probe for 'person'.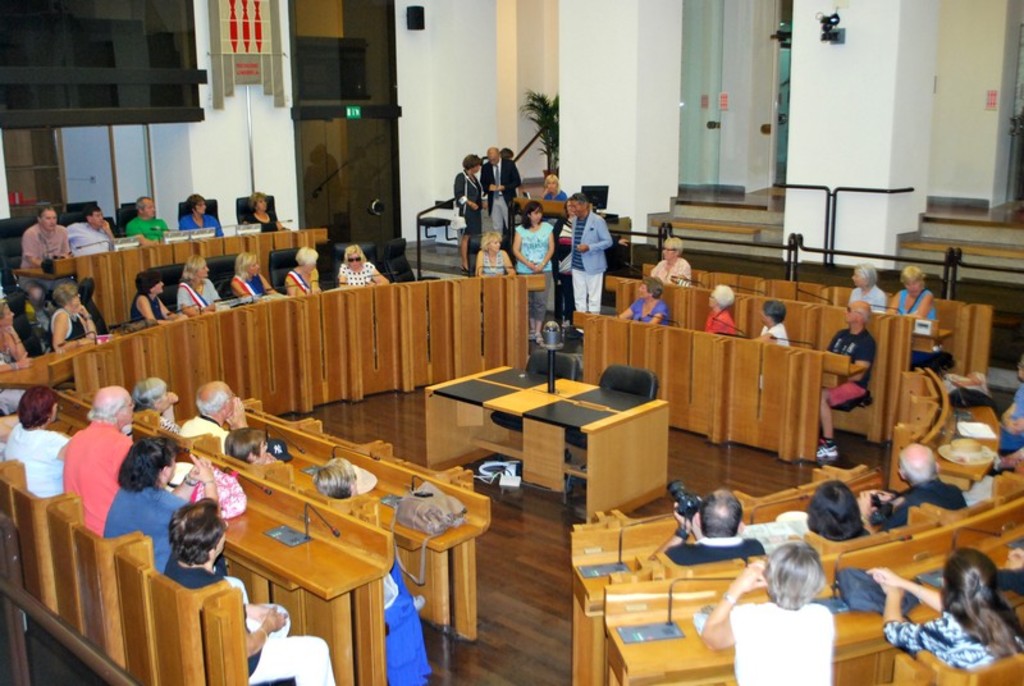
Probe result: bbox=[136, 376, 186, 435].
